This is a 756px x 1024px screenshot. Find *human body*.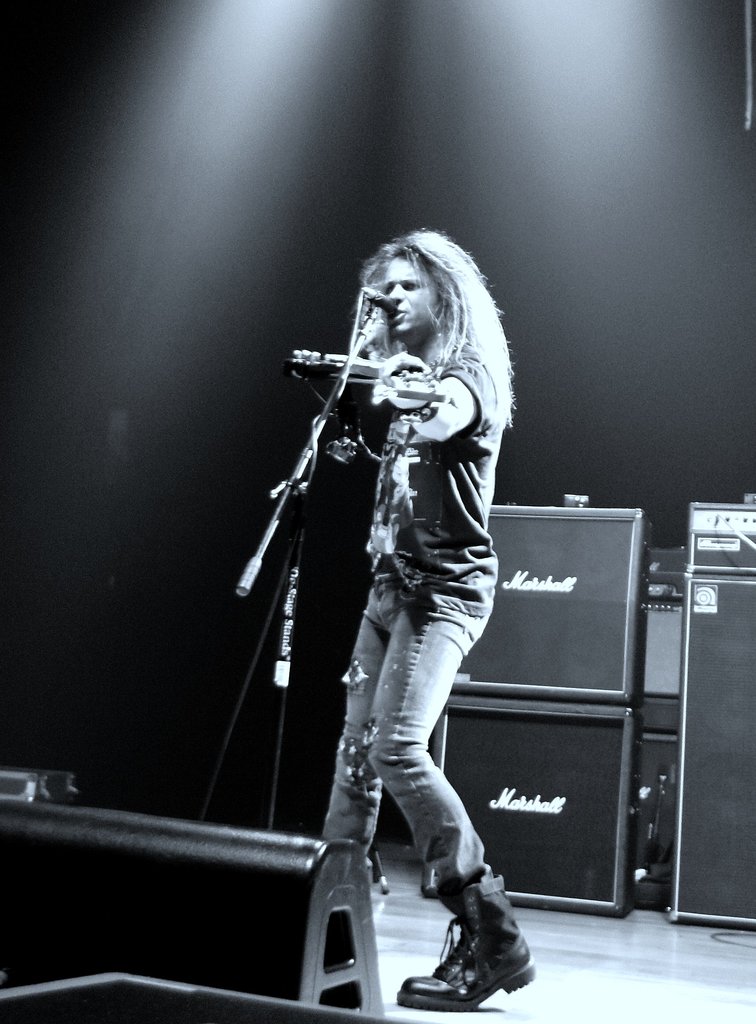
Bounding box: locate(274, 221, 527, 952).
